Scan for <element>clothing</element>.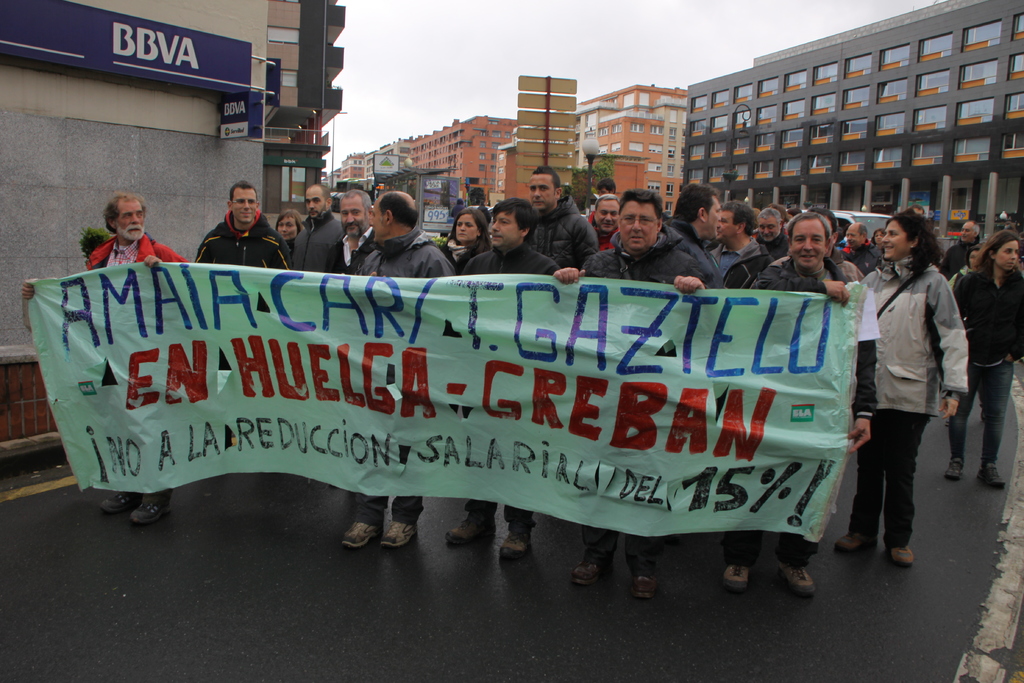
Scan result: x1=854 y1=213 x2=972 y2=547.
